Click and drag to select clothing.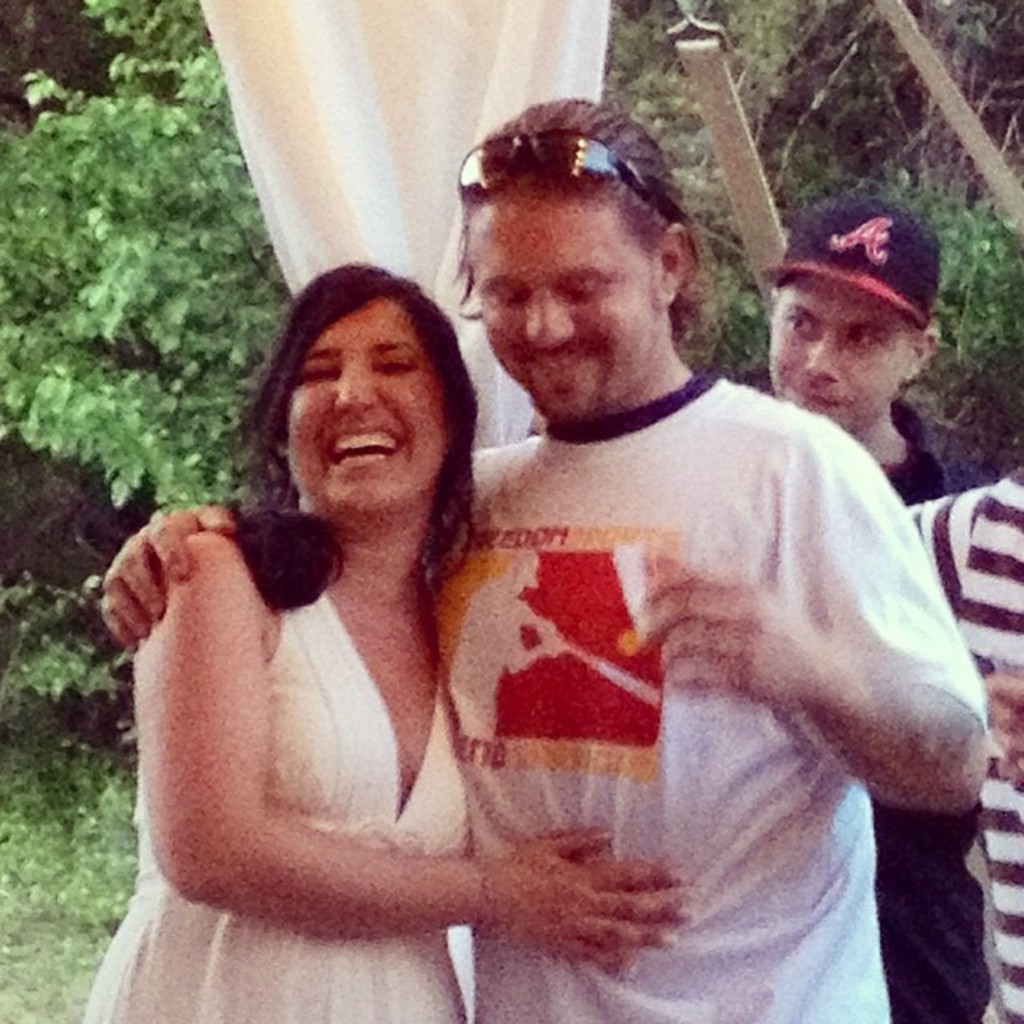
Selection: <box>906,467,1022,1022</box>.
